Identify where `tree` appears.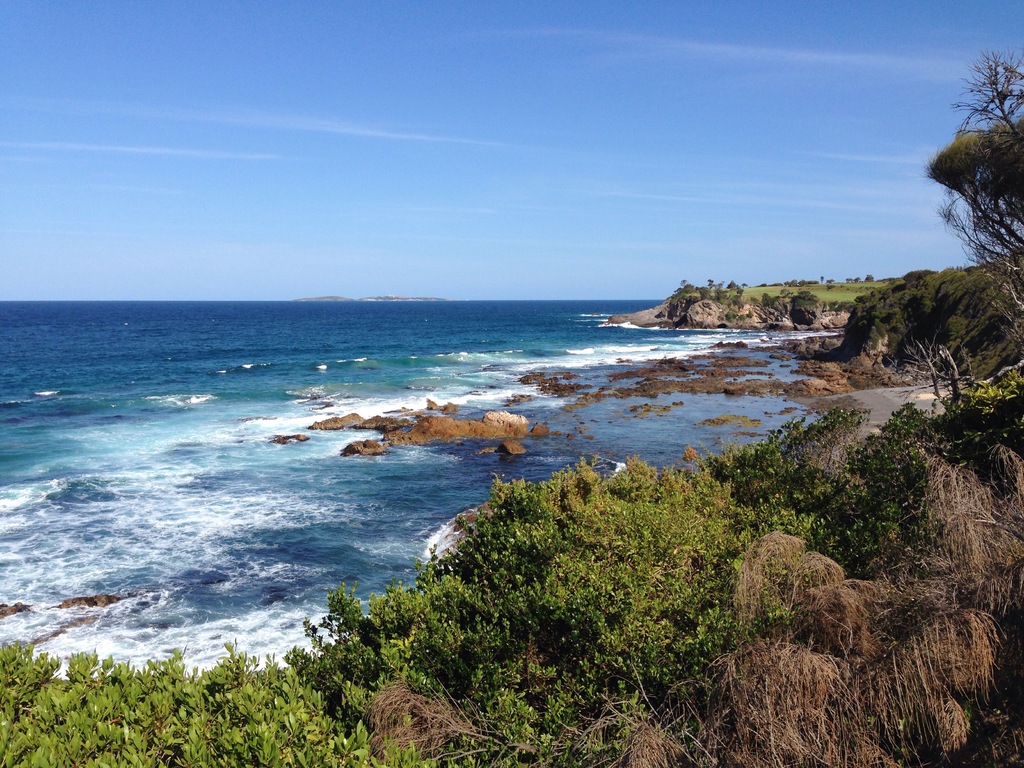
Appears at rect(705, 278, 713, 285).
